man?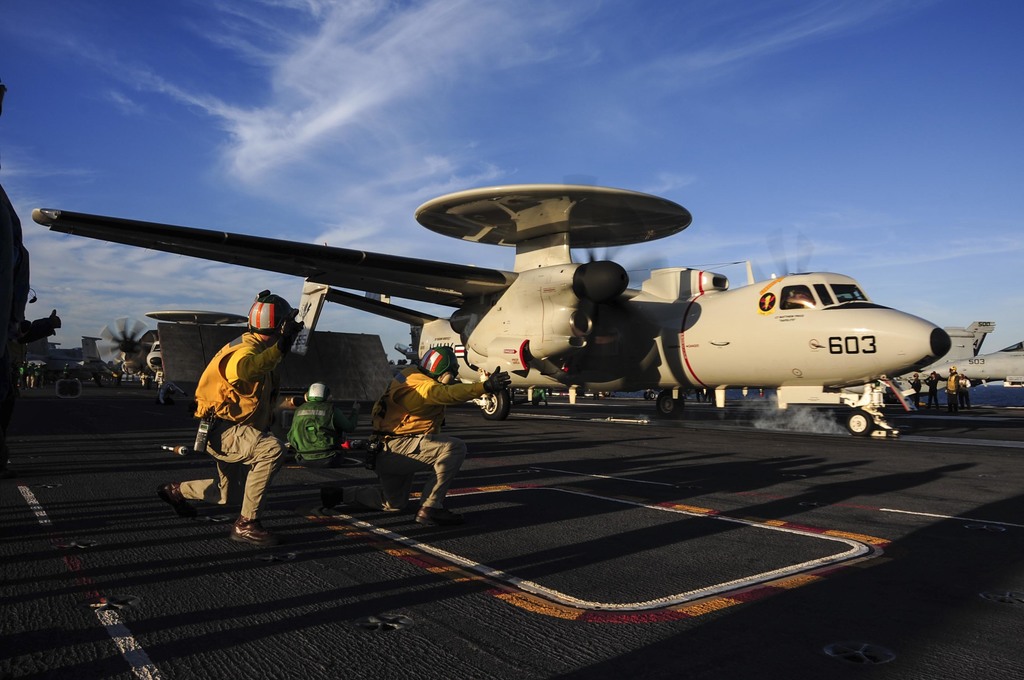
bbox=[177, 310, 298, 546]
